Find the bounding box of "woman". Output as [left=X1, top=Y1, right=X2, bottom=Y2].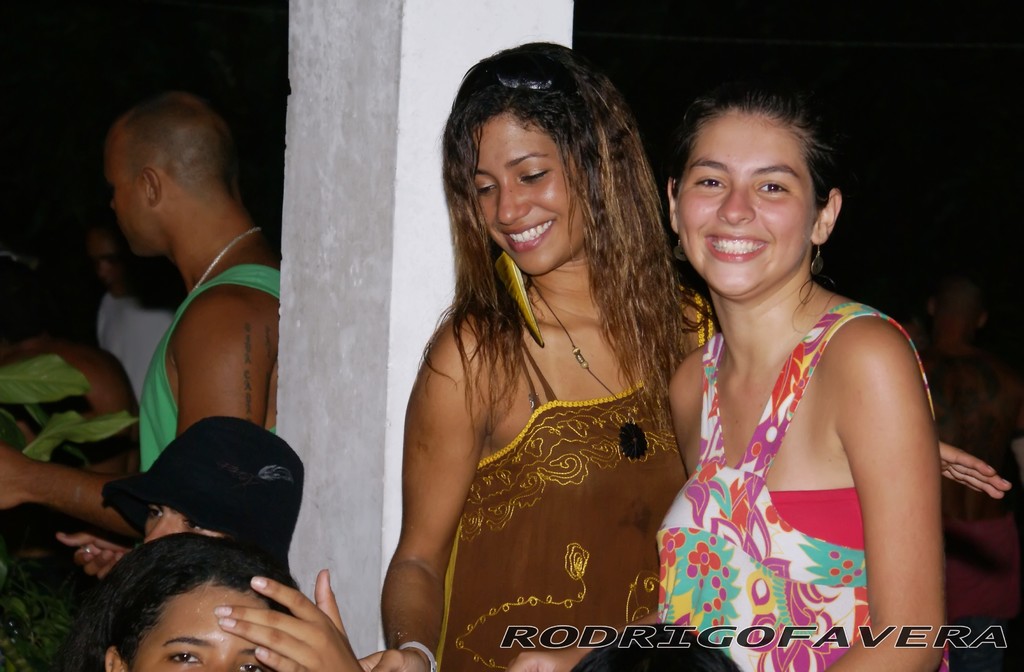
[left=368, top=48, right=1010, bottom=671].
